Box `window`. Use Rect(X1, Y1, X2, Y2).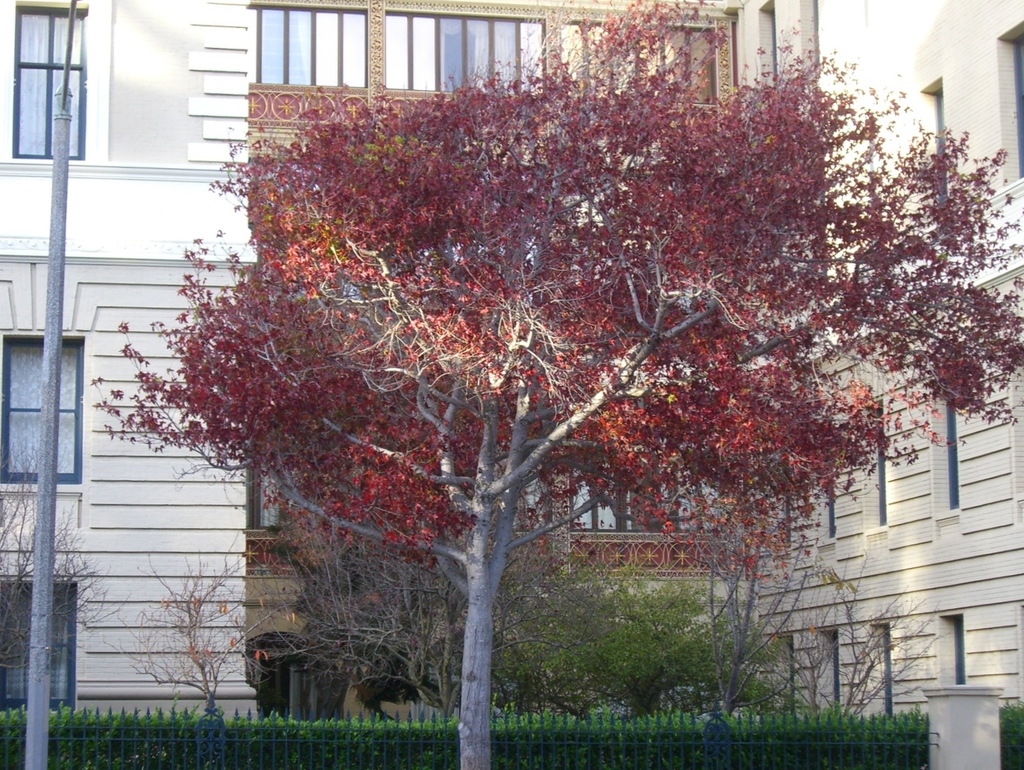
Rect(255, 4, 366, 95).
